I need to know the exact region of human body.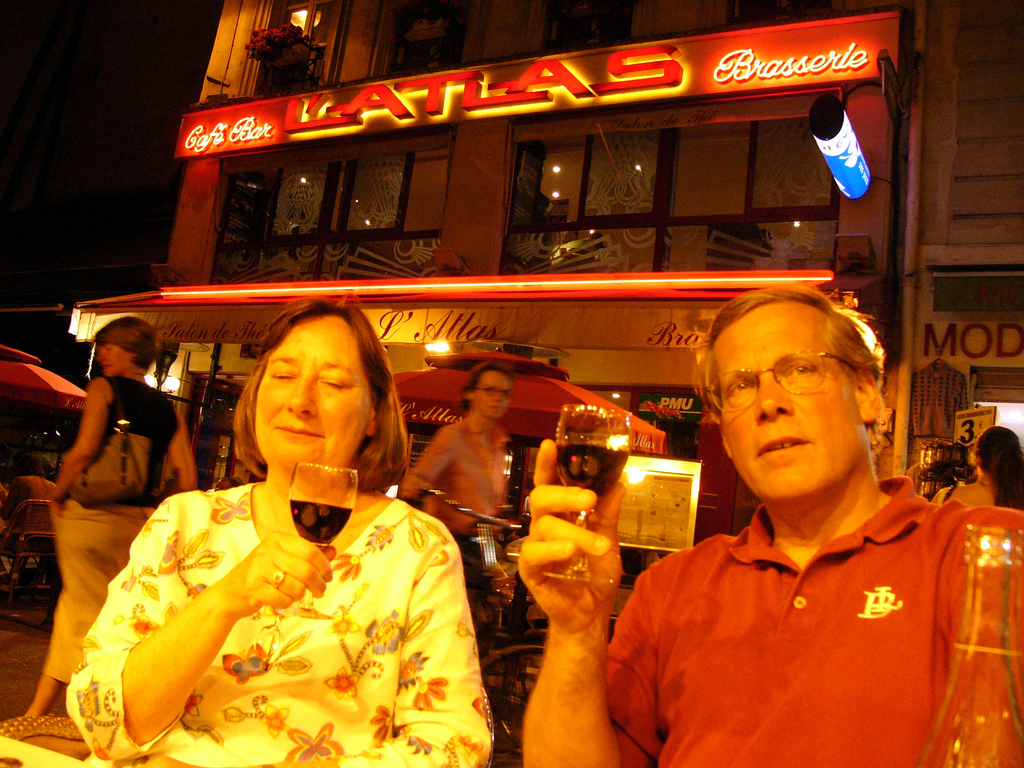
Region: detection(63, 348, 495, 767).
